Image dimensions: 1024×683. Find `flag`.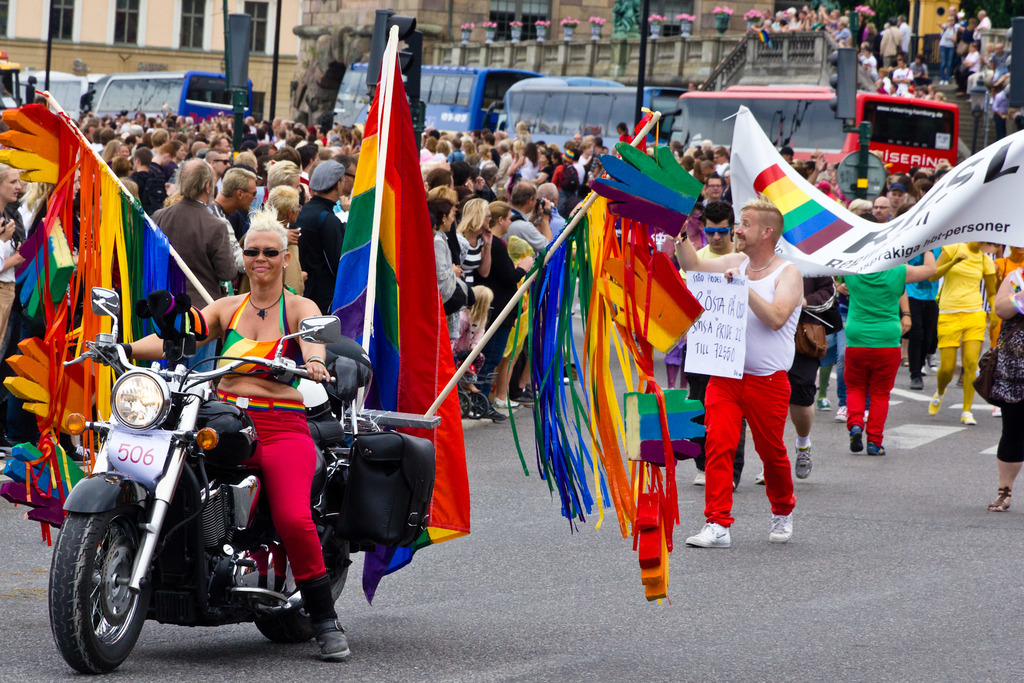
335:66:390:350.
